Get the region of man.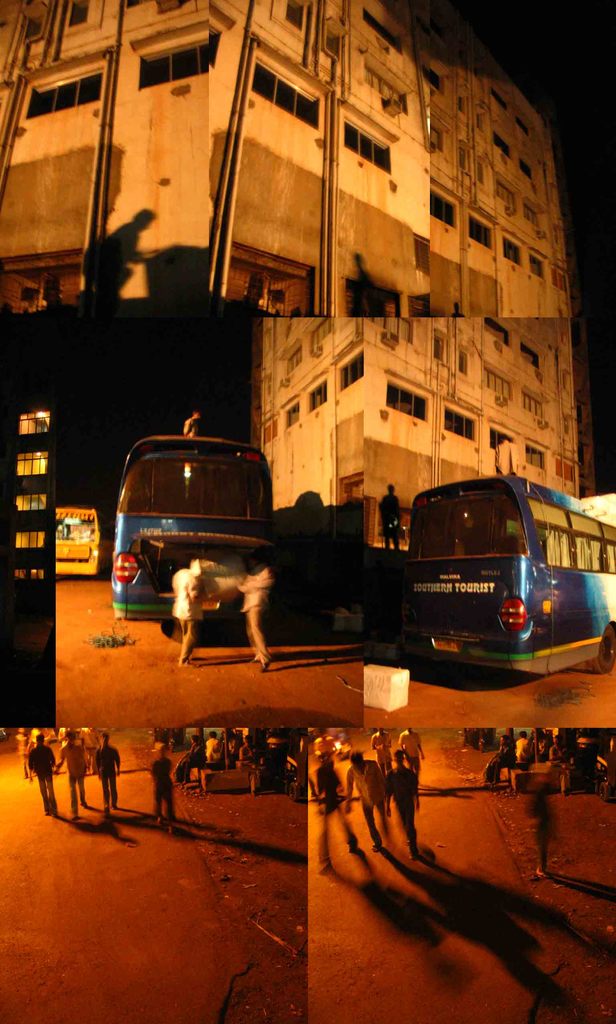
locate(94, 737, 116, 817).
